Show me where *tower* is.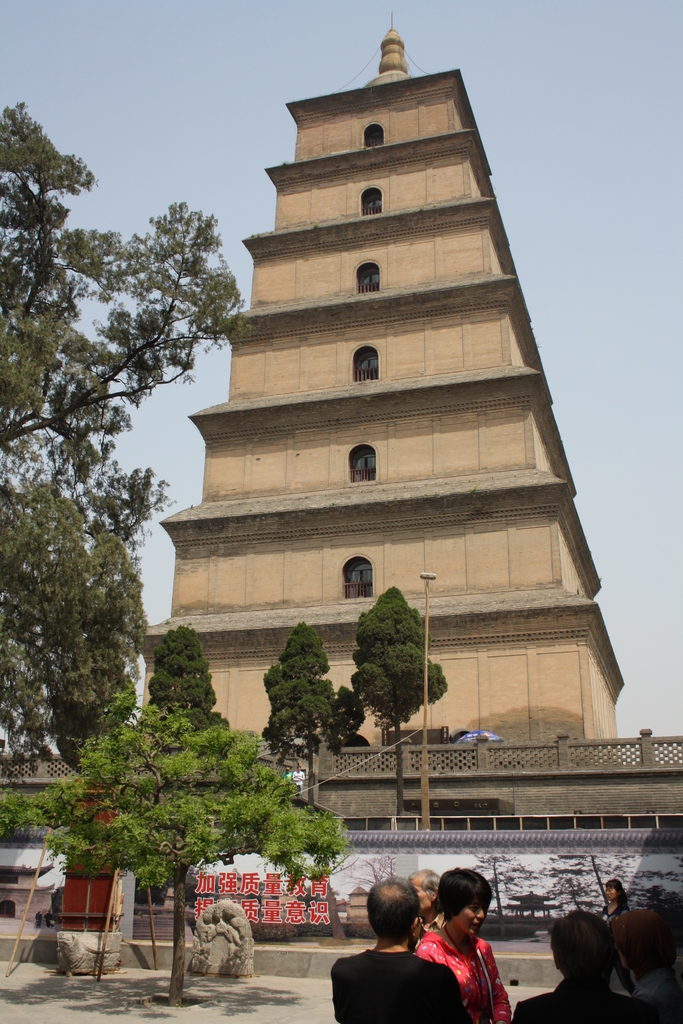
*tower* is at <region>137, 15, 629, 767</region>.
